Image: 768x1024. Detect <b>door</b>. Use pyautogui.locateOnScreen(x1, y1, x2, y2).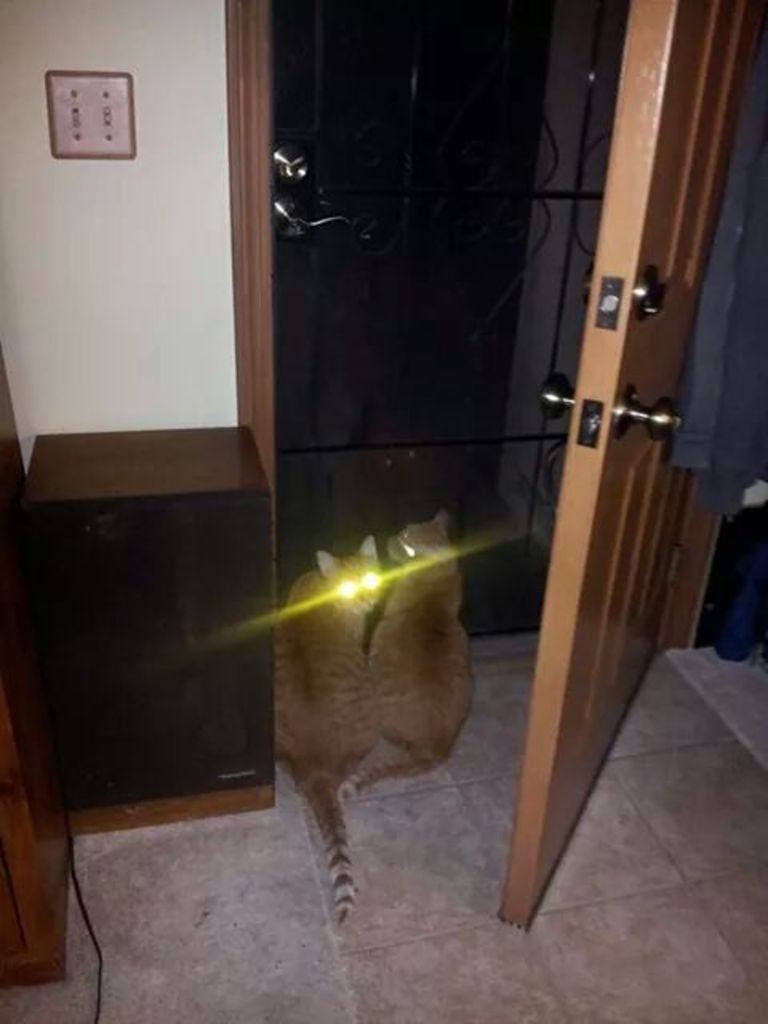
pyautogui.locateOnScreen(490, 0, 766, 915).
